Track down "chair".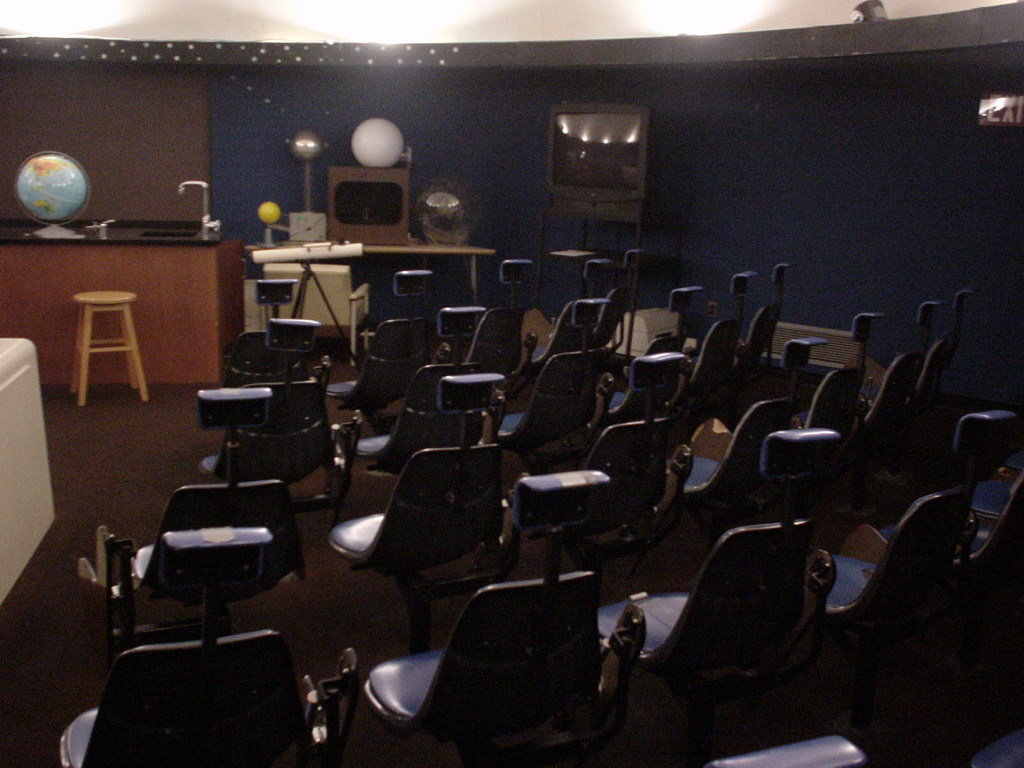
Tracked to [left=724, top=260, right=785, bottom=387].
